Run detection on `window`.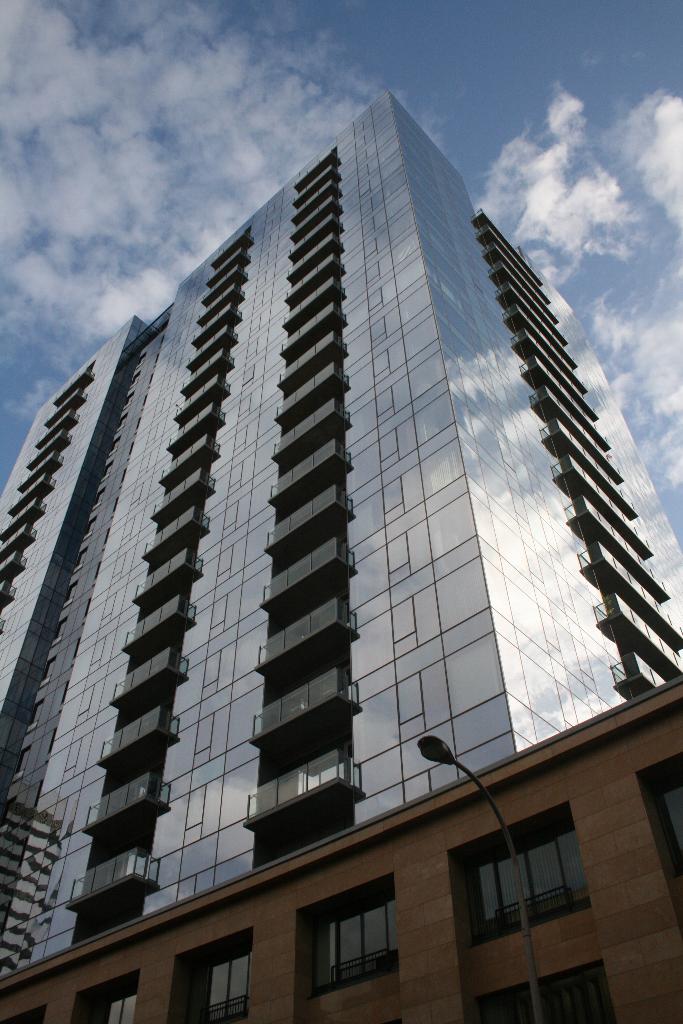
Result: [42, 657, 57, 688].
